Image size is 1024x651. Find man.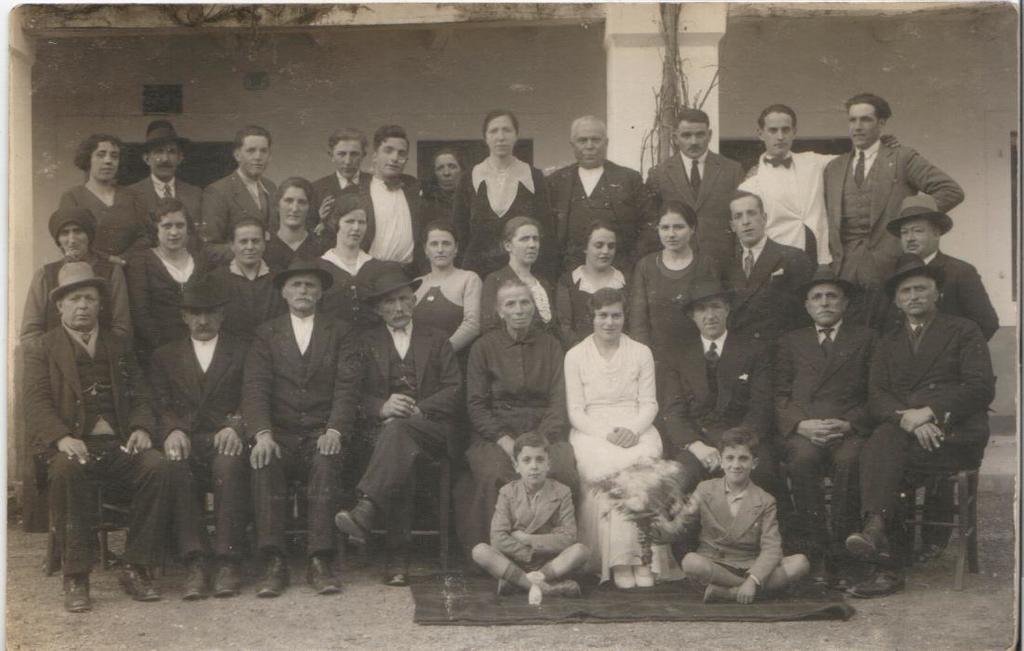
(649, 112, 735, 249).
